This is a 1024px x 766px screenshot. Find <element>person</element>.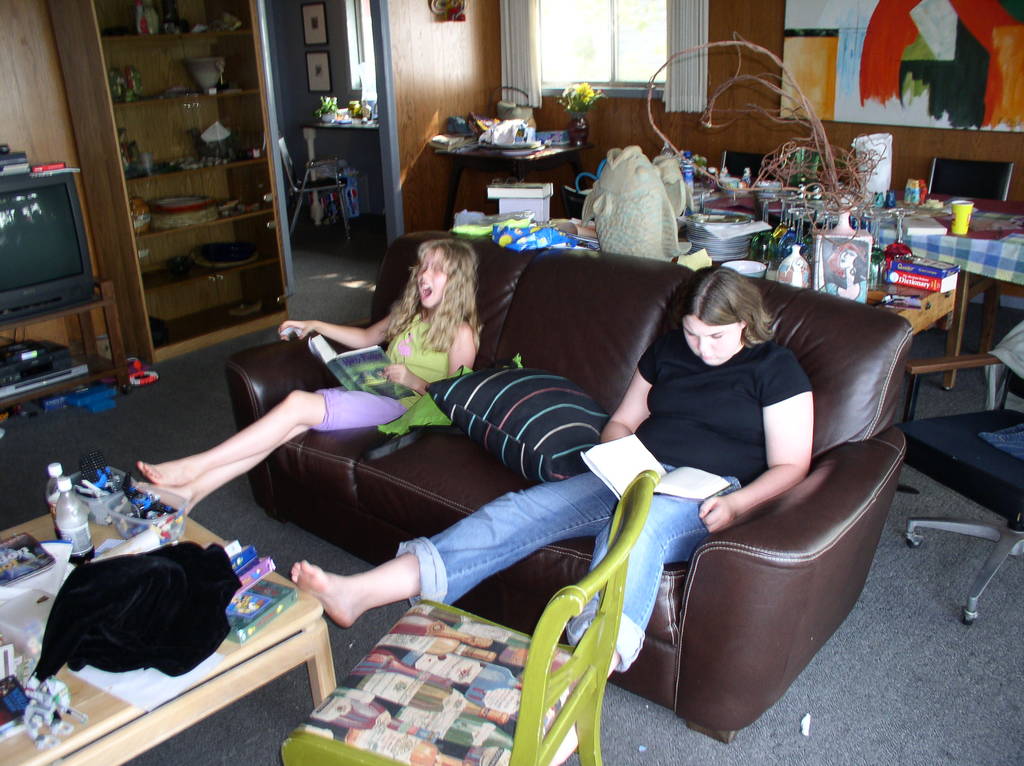
Bounding box: (left=225, top=203, right=834, bottom=699).
